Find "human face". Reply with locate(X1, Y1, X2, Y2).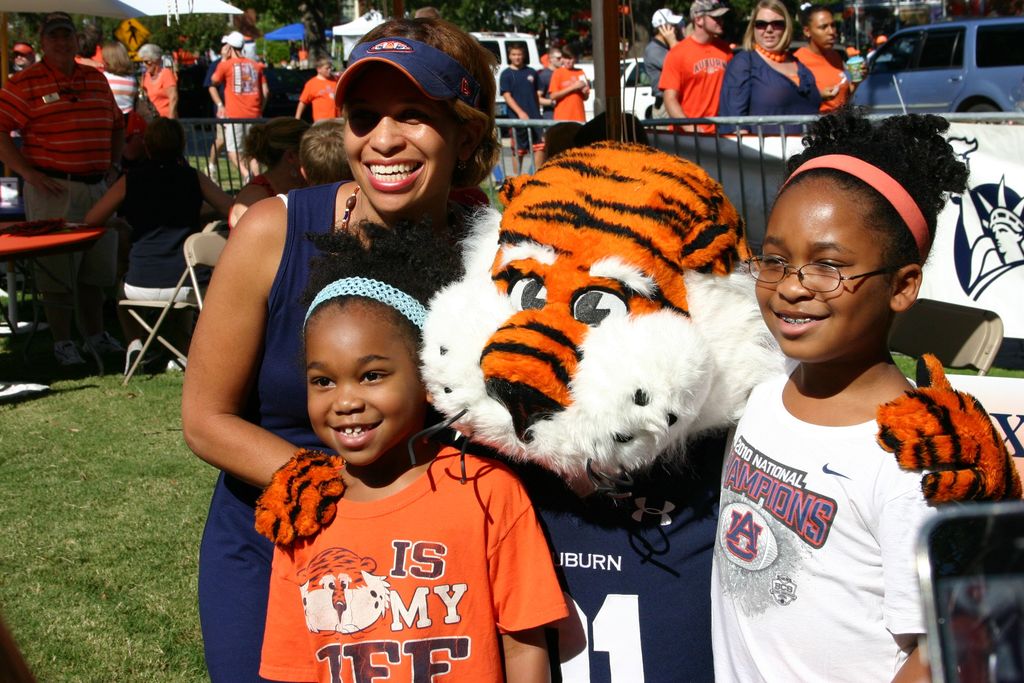
locate(510, 48, 524, 67).
